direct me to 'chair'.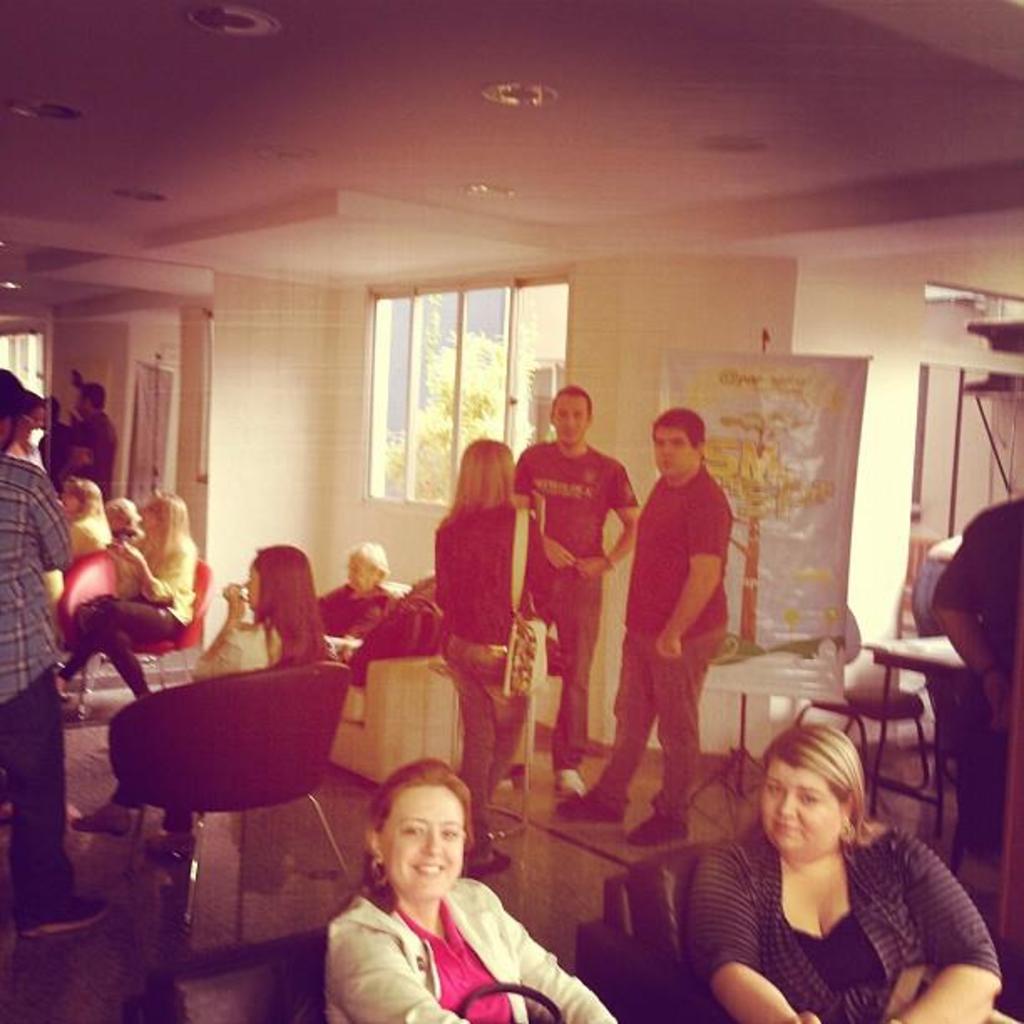
Direction: 790/599/929/806.
